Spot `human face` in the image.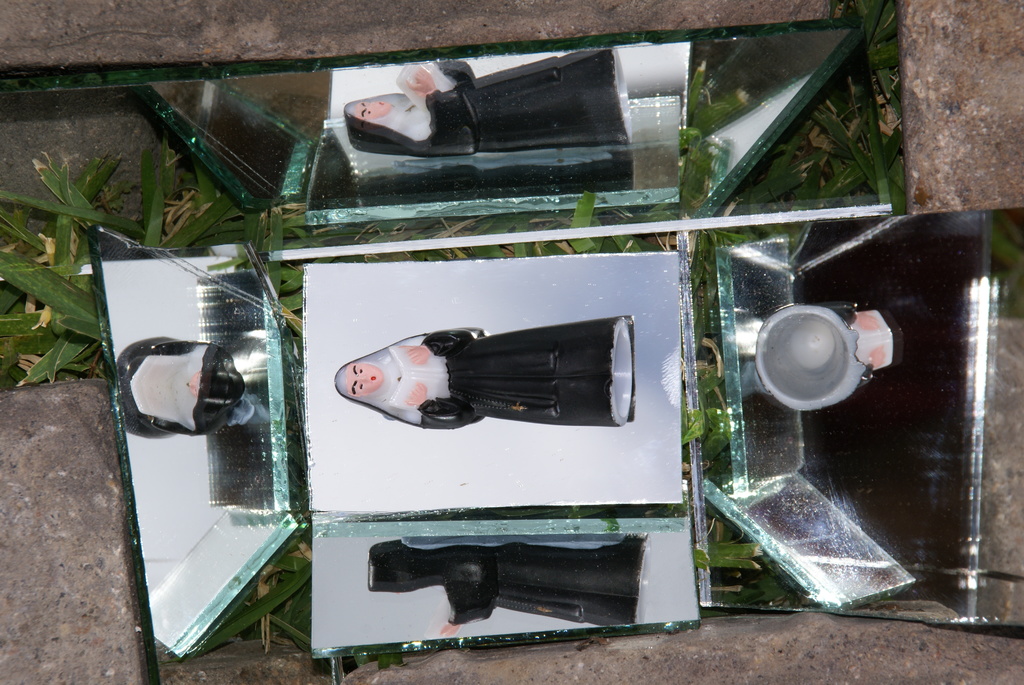
`human face` found at x1=350, y1=95, x2=394, y2=116.
